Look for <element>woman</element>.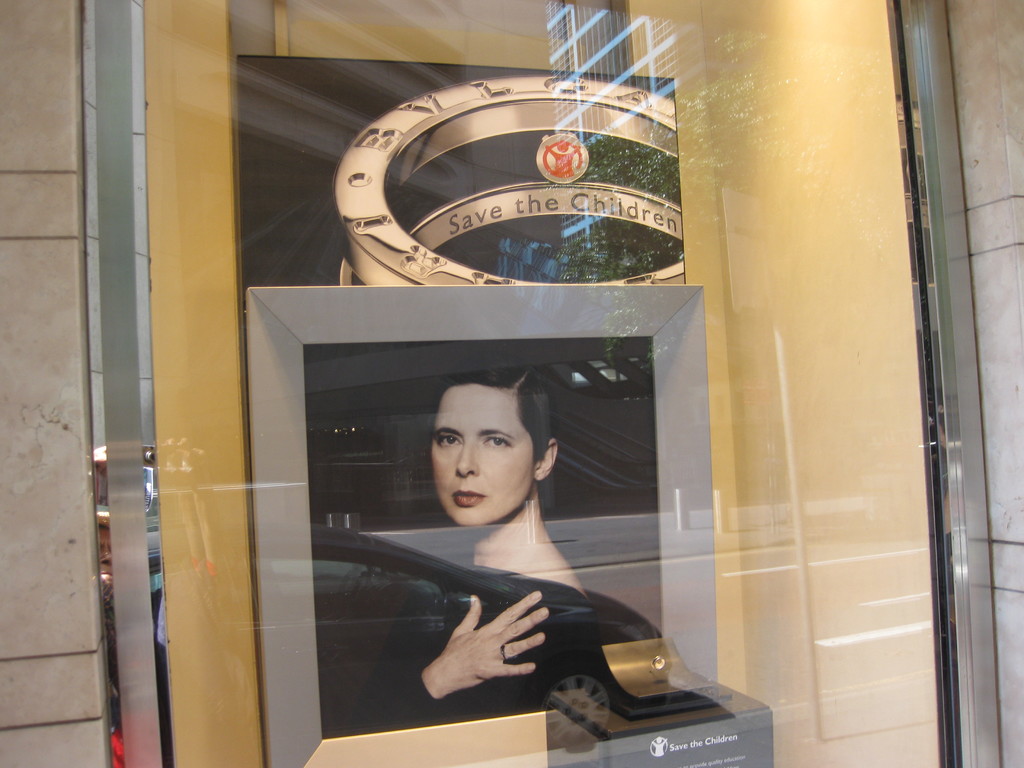
Found: region(319, 321, 623, 699).
